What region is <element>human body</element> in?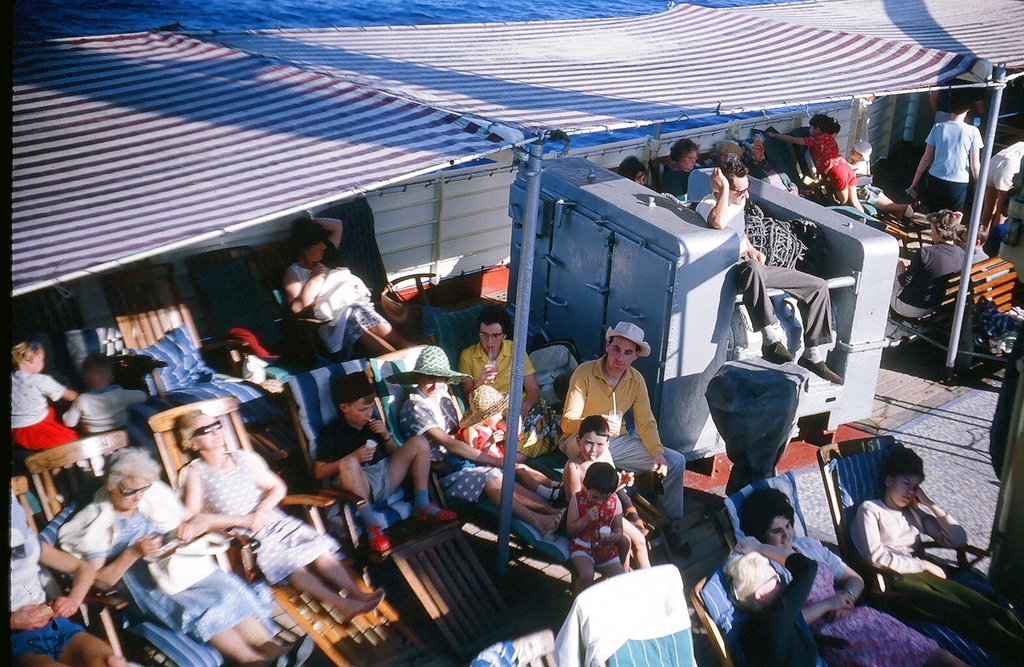
<bbox>684, 163, 837, 381</bbox>.
